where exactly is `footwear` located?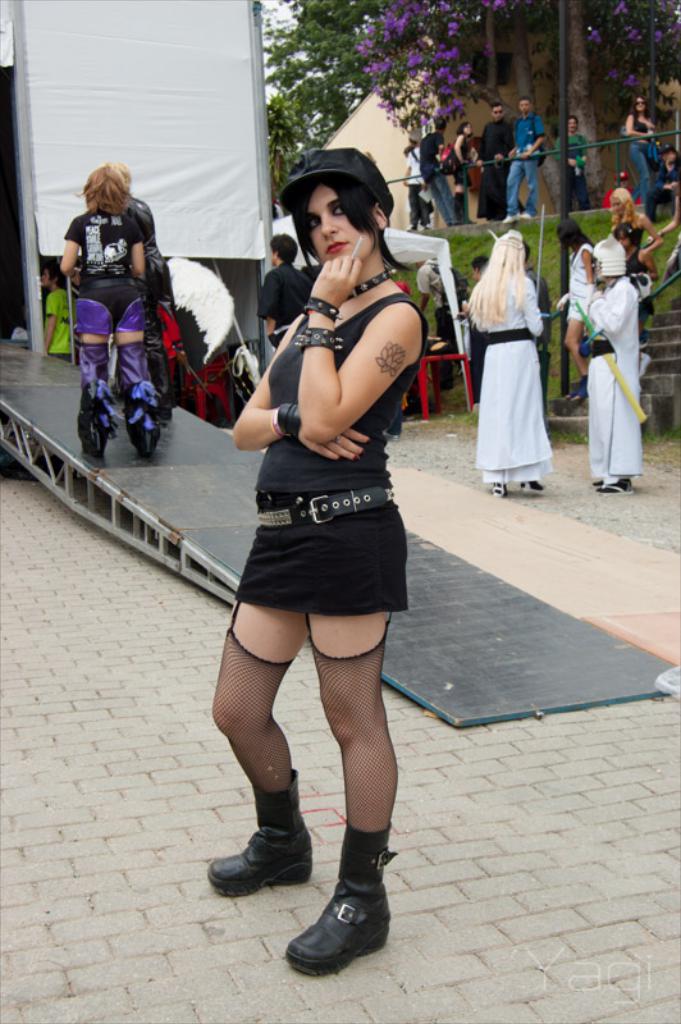
Its bounding box is [512, 475, 547, 502].
